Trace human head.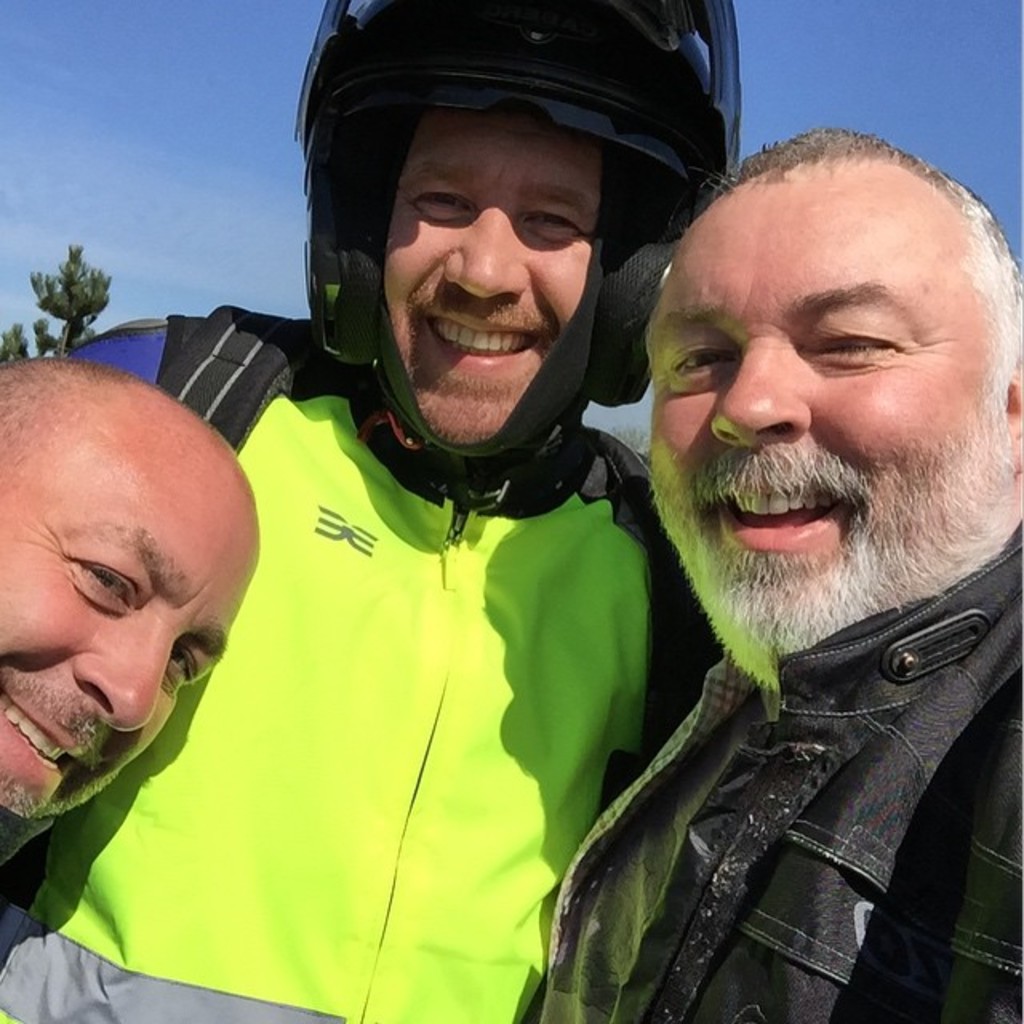
Traced to BBox(0, 355, 264, 872).
